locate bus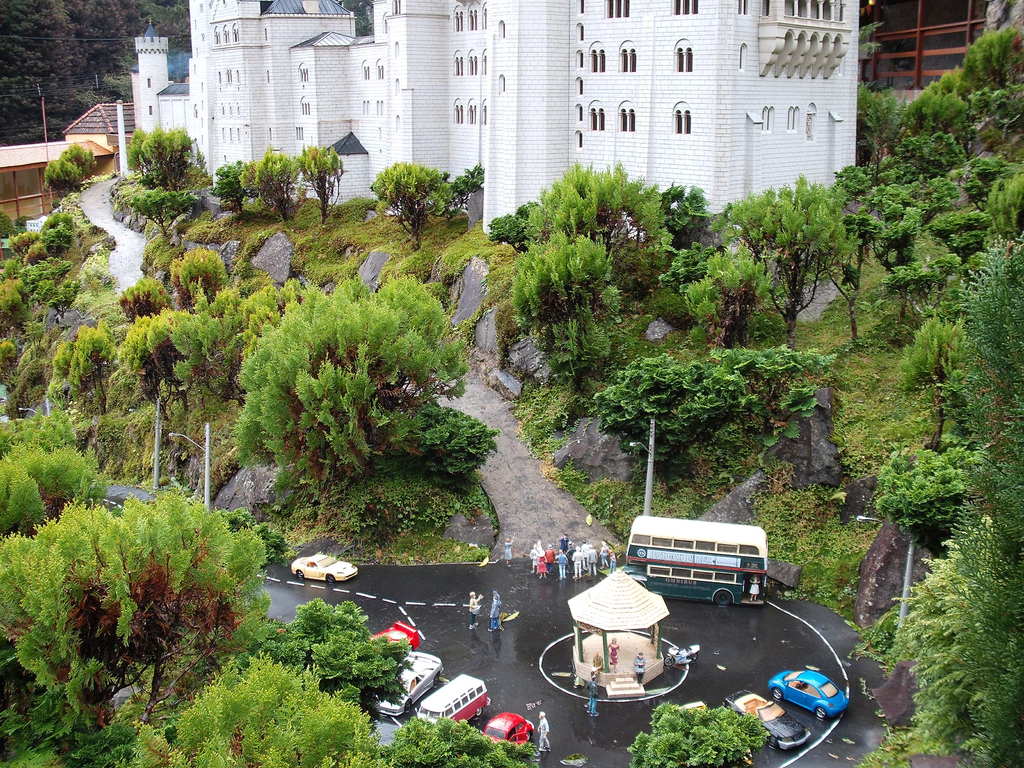
pyautogui.locateOnScreen(624, 516, 768, 611)
